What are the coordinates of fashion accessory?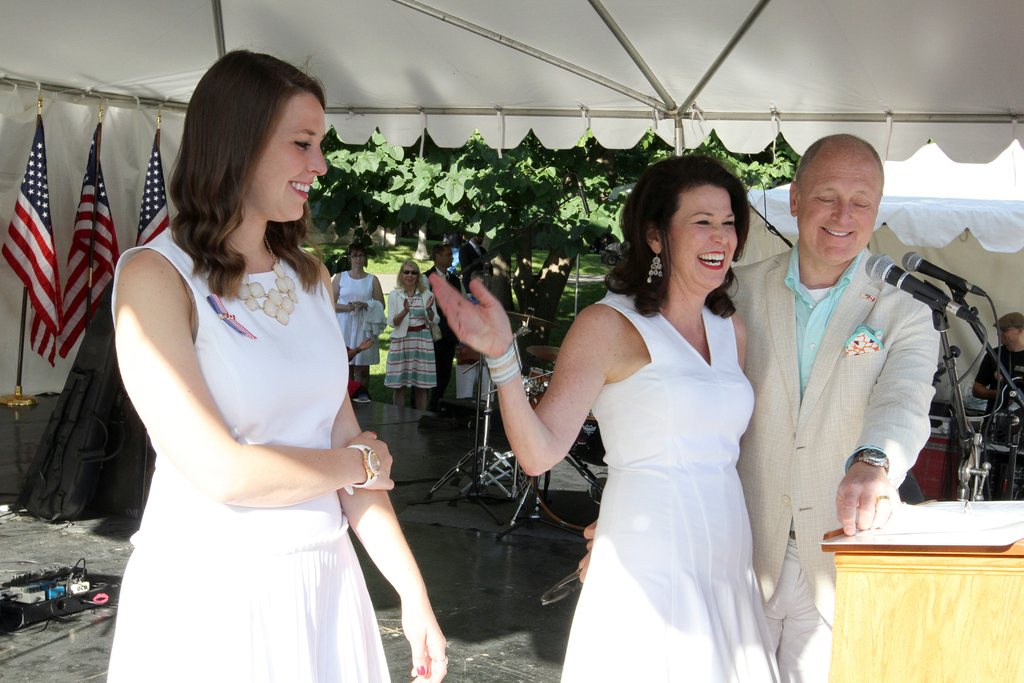
crop(850, 450, 889, 478).
